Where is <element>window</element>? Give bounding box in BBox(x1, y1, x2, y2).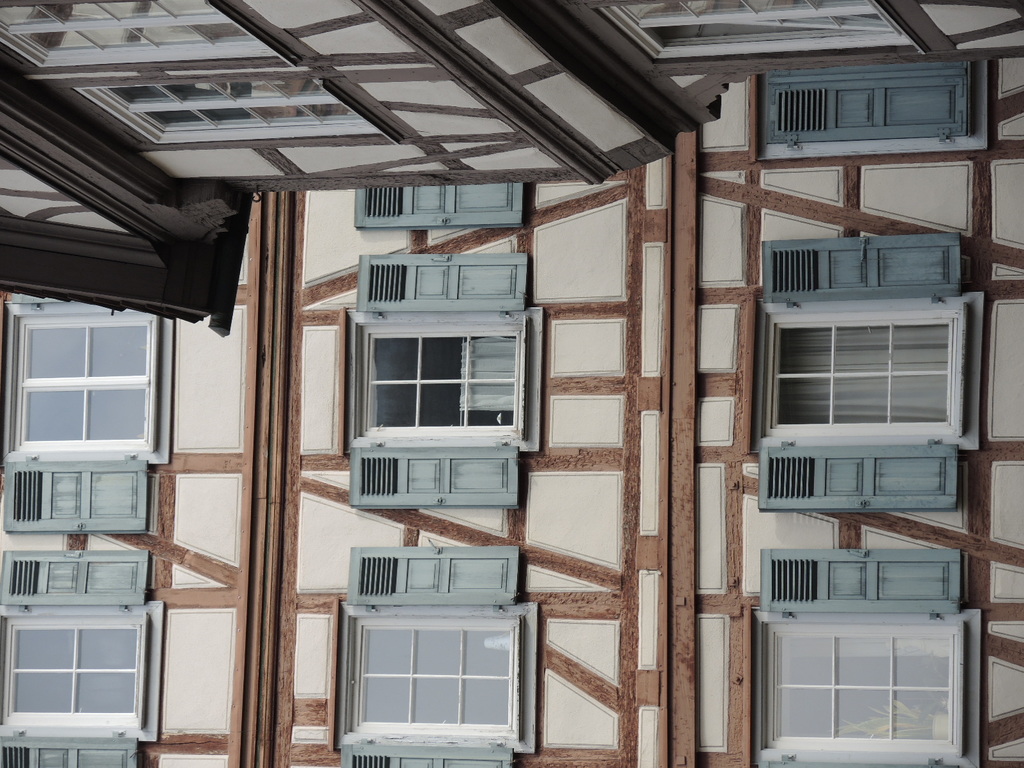
BBox(356, 180, 523, 229).
